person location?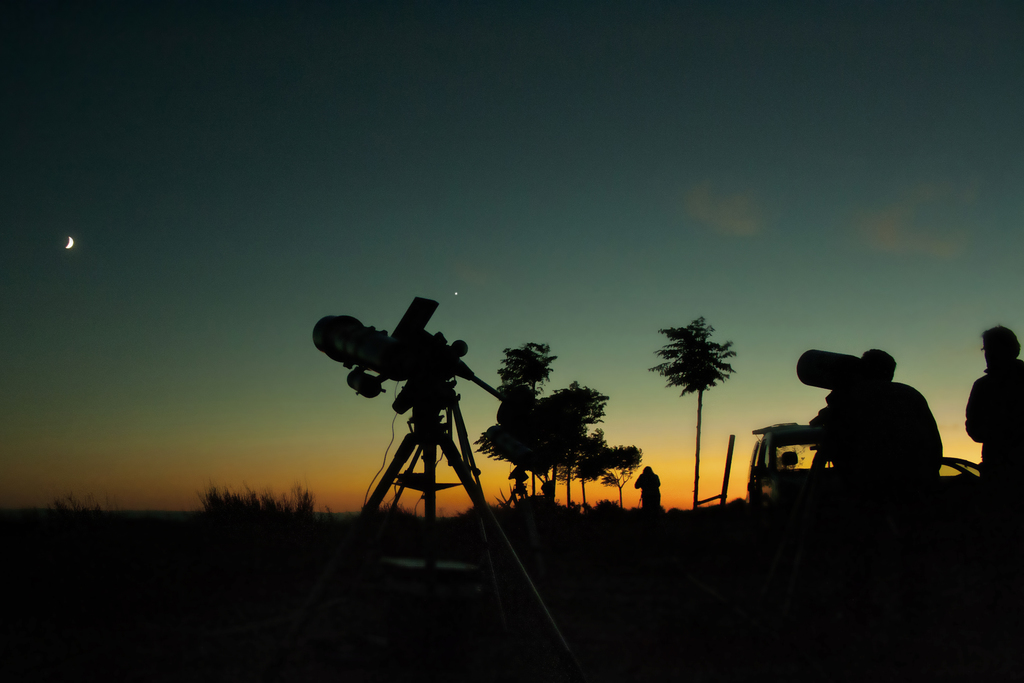
bbox=(959, 324, 1023, 484)
